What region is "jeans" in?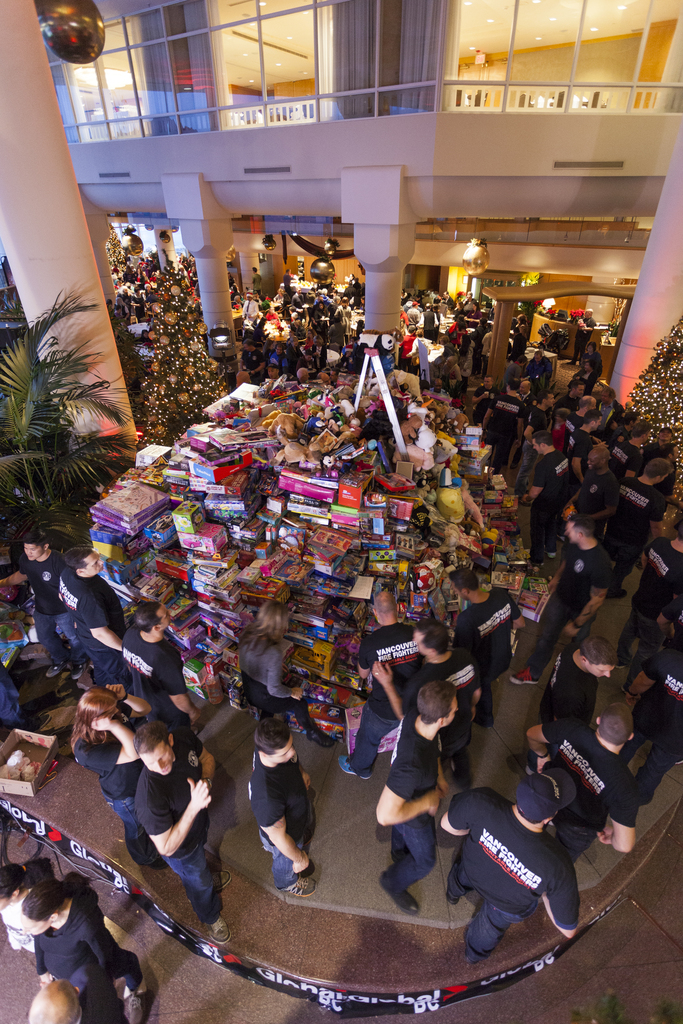
388 811 435 892.
